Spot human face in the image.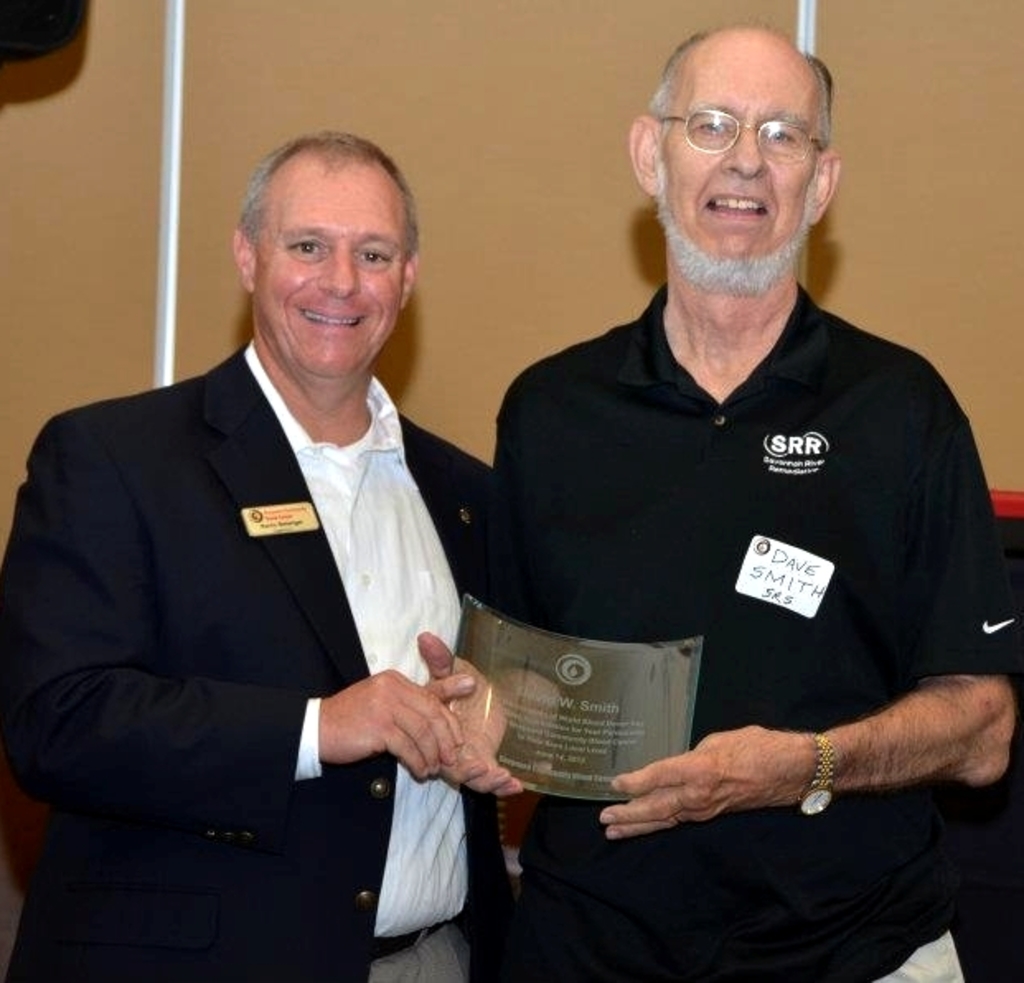
human face found at select_region(655, 40, 820, 280).
